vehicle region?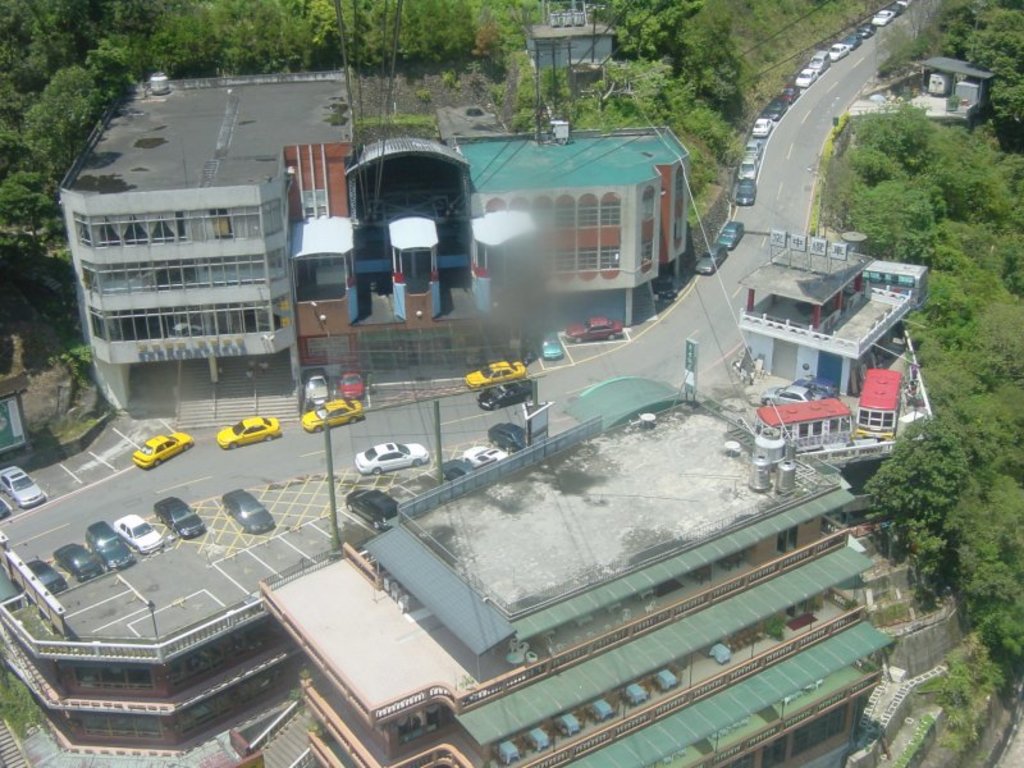
rect(83, 515, 137, 571)
